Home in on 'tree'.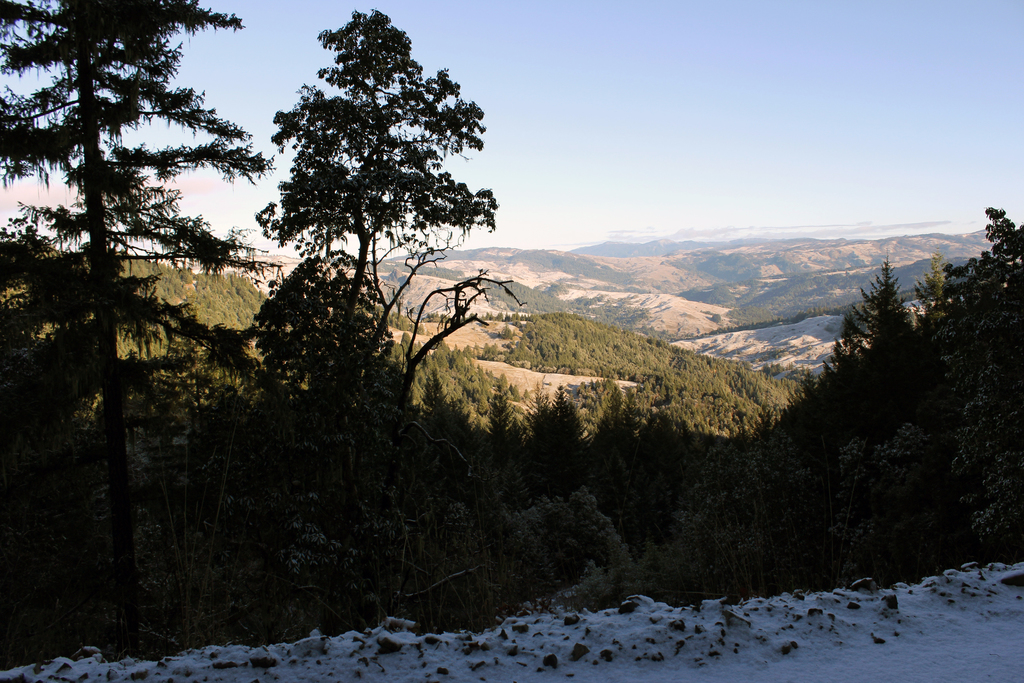
Homed in at (0, 0, 278, 620).
